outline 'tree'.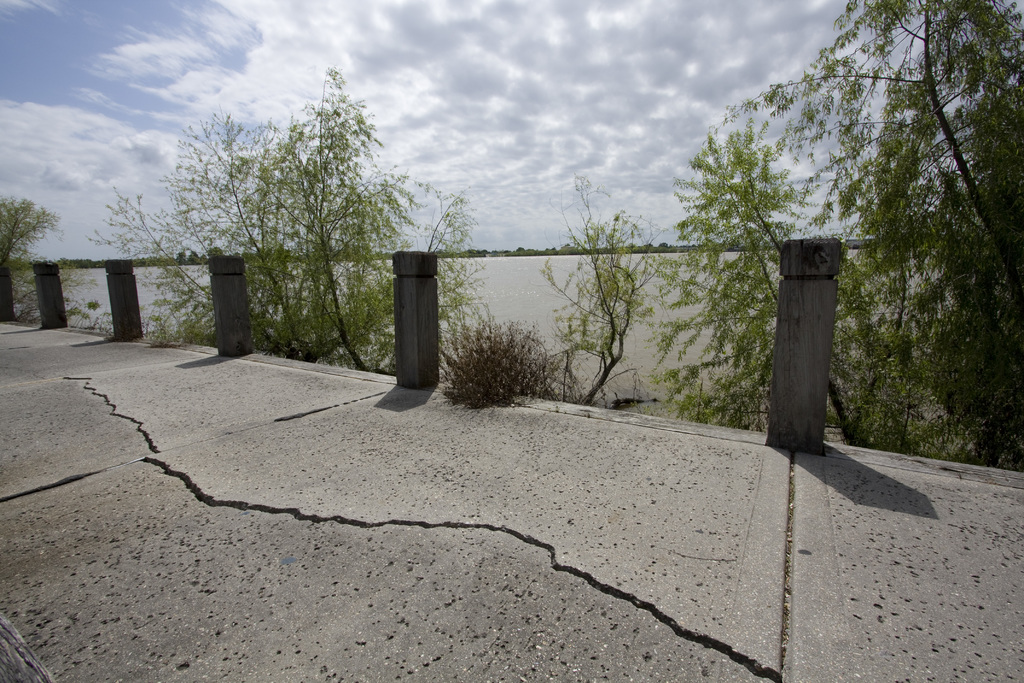
Outline: [x1=245, y1=56, x2=397, y2=359].
